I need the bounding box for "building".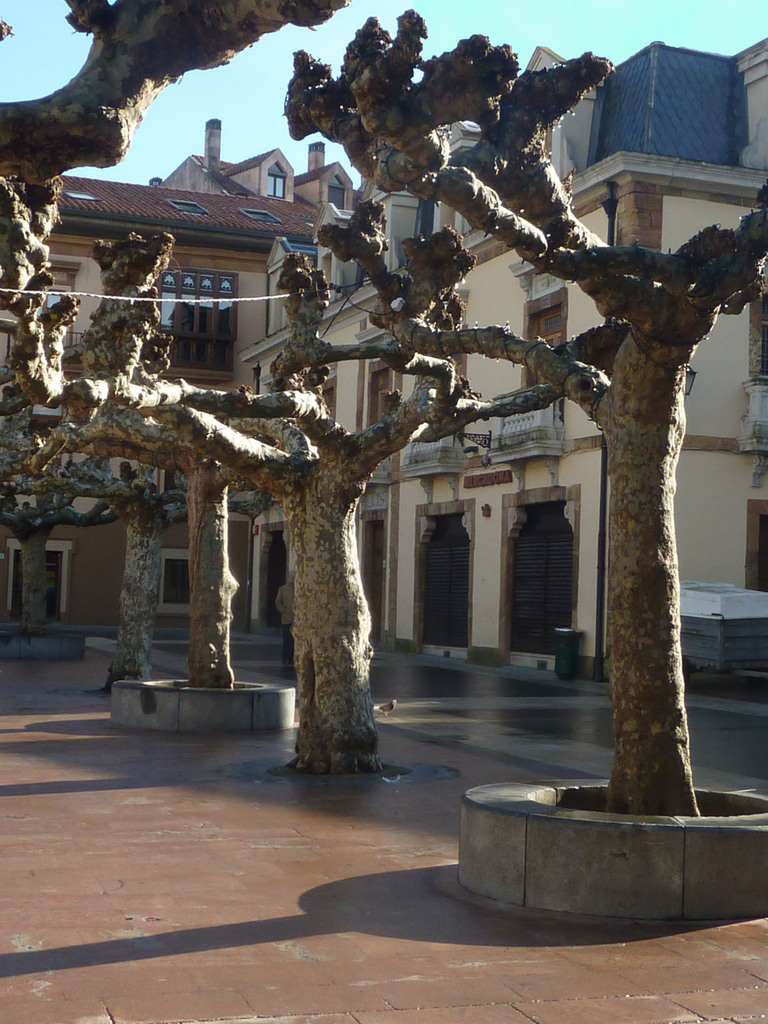
Here it is: x1=238, y1=36, x2=767, y2=701.
